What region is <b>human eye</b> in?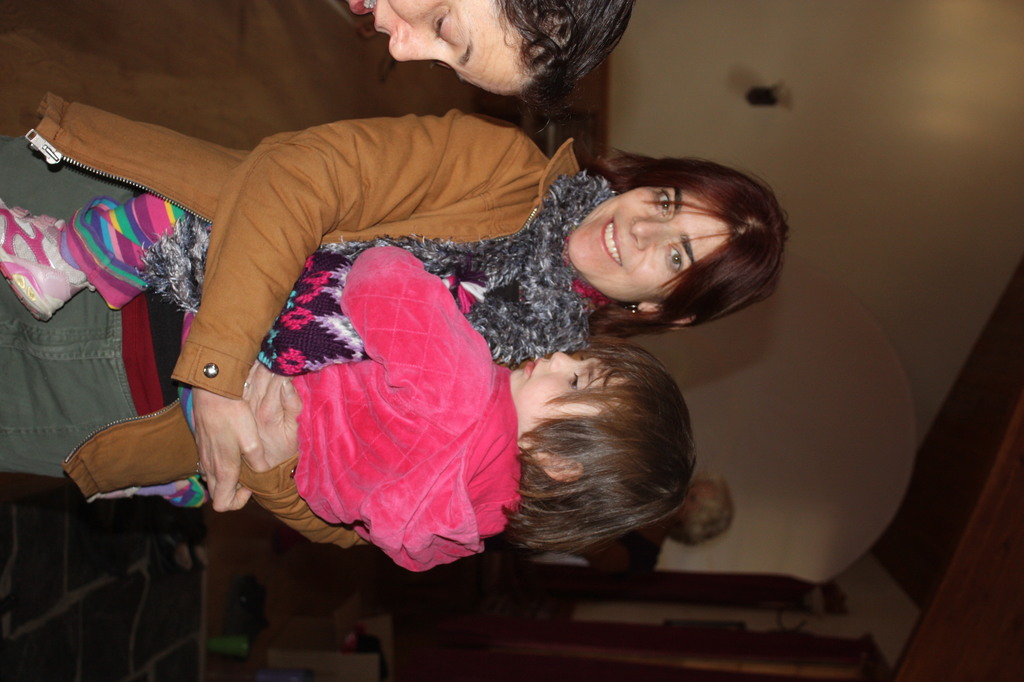
left=430, top=8, right=454, bottom=42.
